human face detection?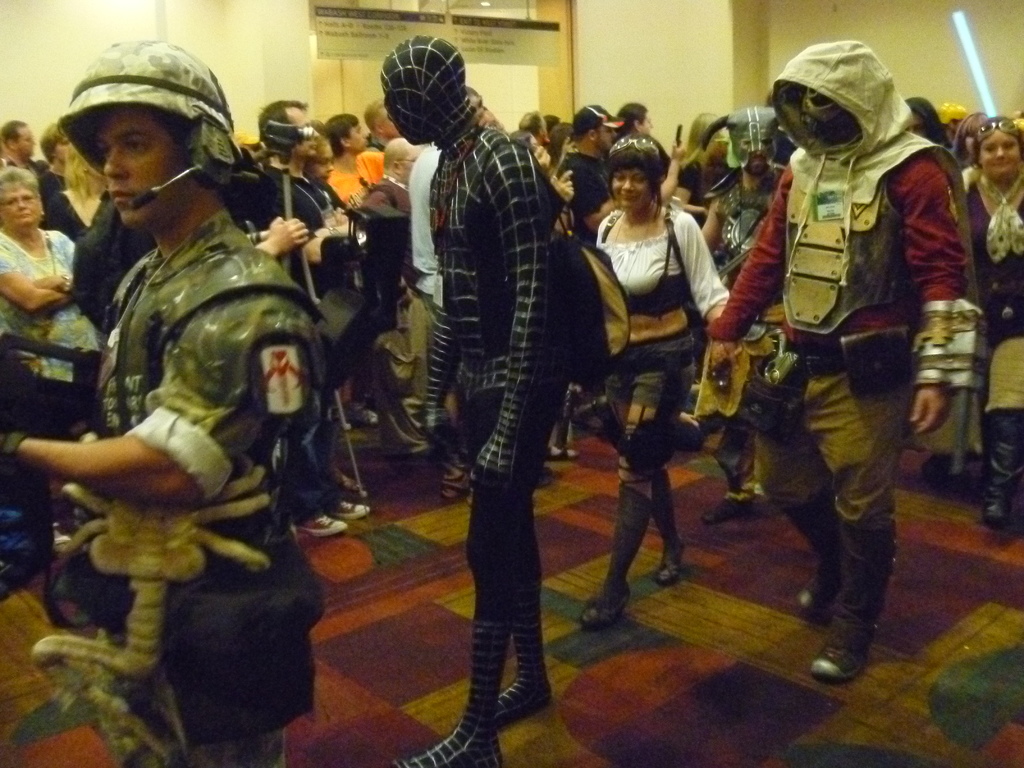
<region>2, 186, 40, 230</region>
